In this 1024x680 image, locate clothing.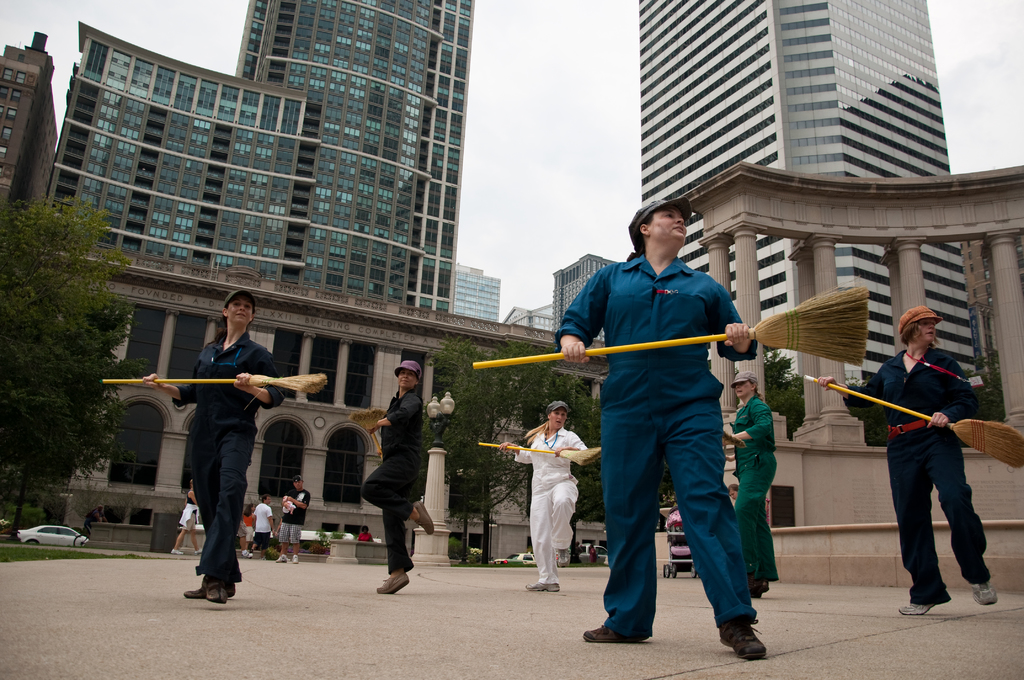
Bounding box: rect(244, 514, 252, 544).
